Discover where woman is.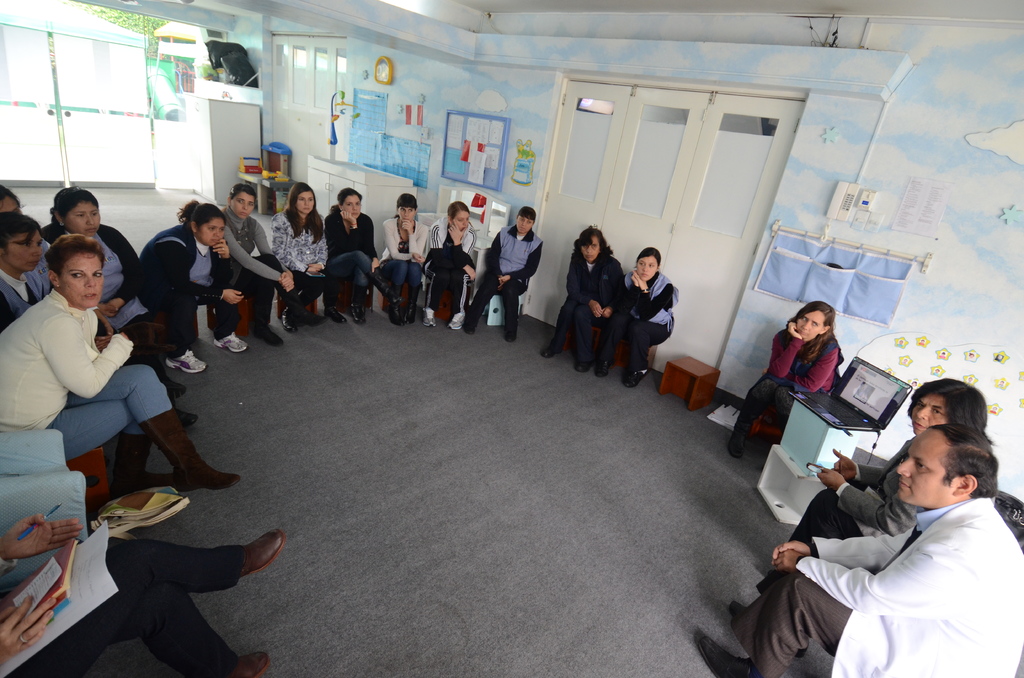
Discovered at detection(593, 246, 681, 390).
